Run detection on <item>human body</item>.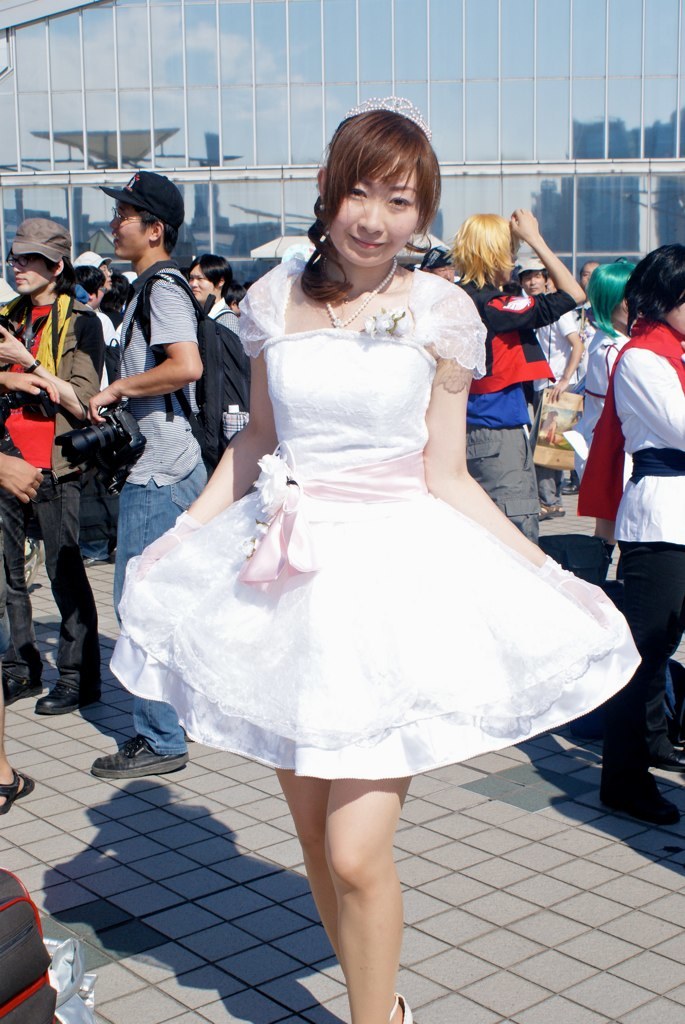
Result: crop(497, 250, 586, 445).
